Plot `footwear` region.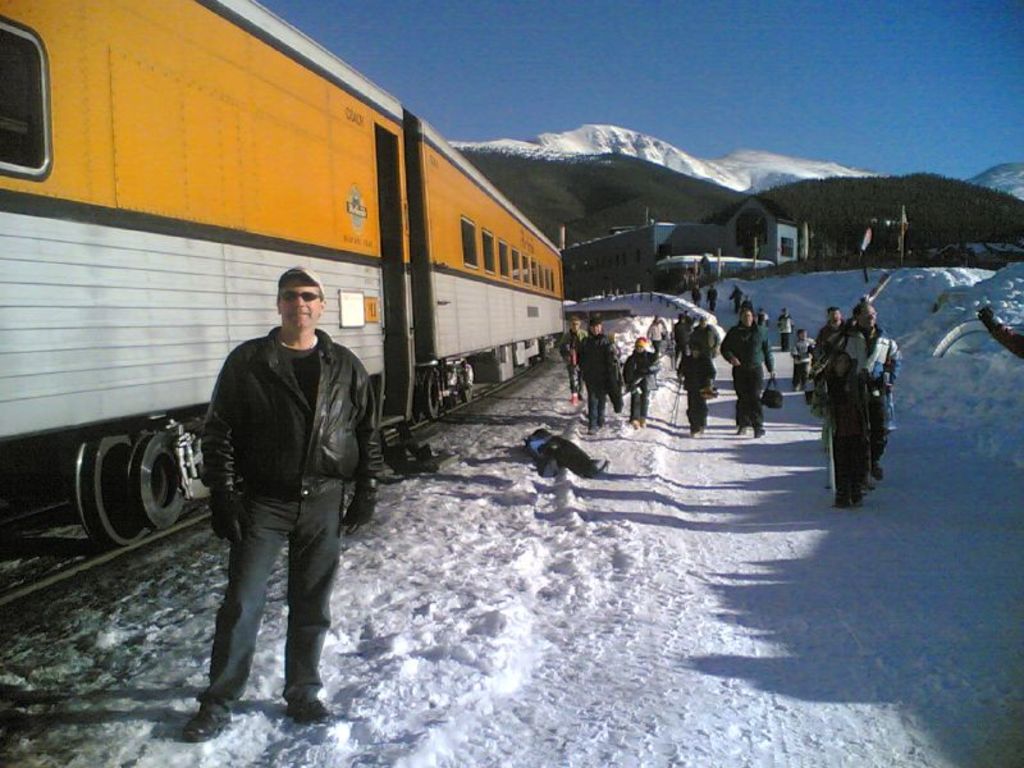
Plotted at crop(586, 426, 593, 431).
